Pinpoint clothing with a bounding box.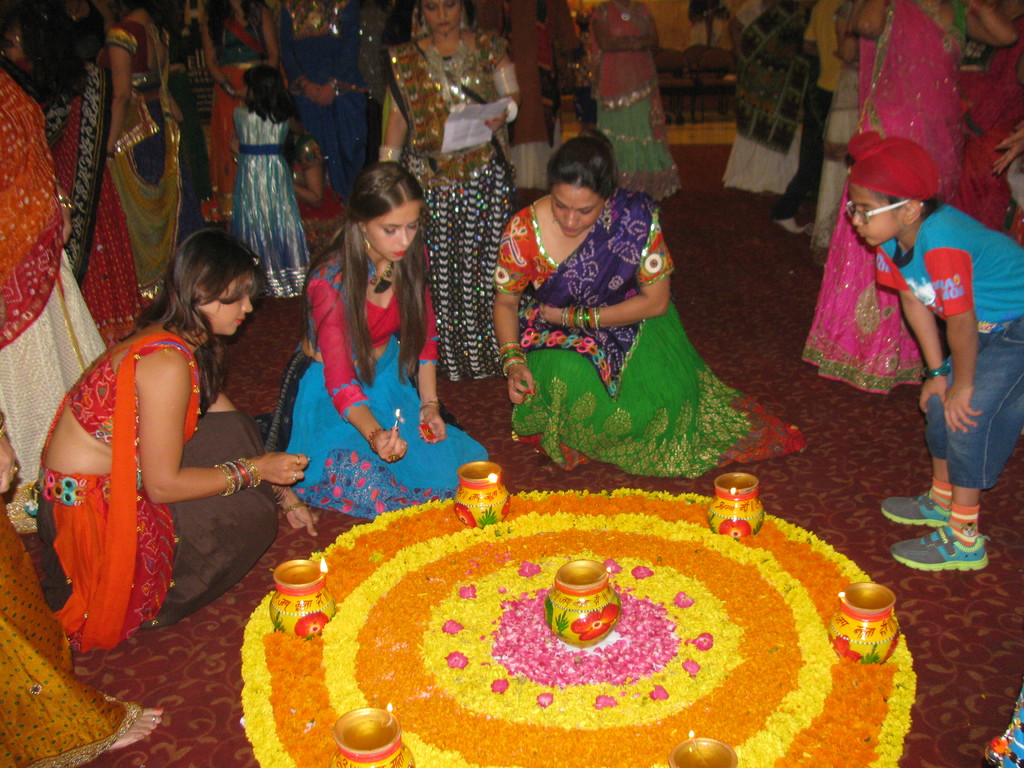
pyautogui.locateOnScreen(800, 0, 955, 401).
